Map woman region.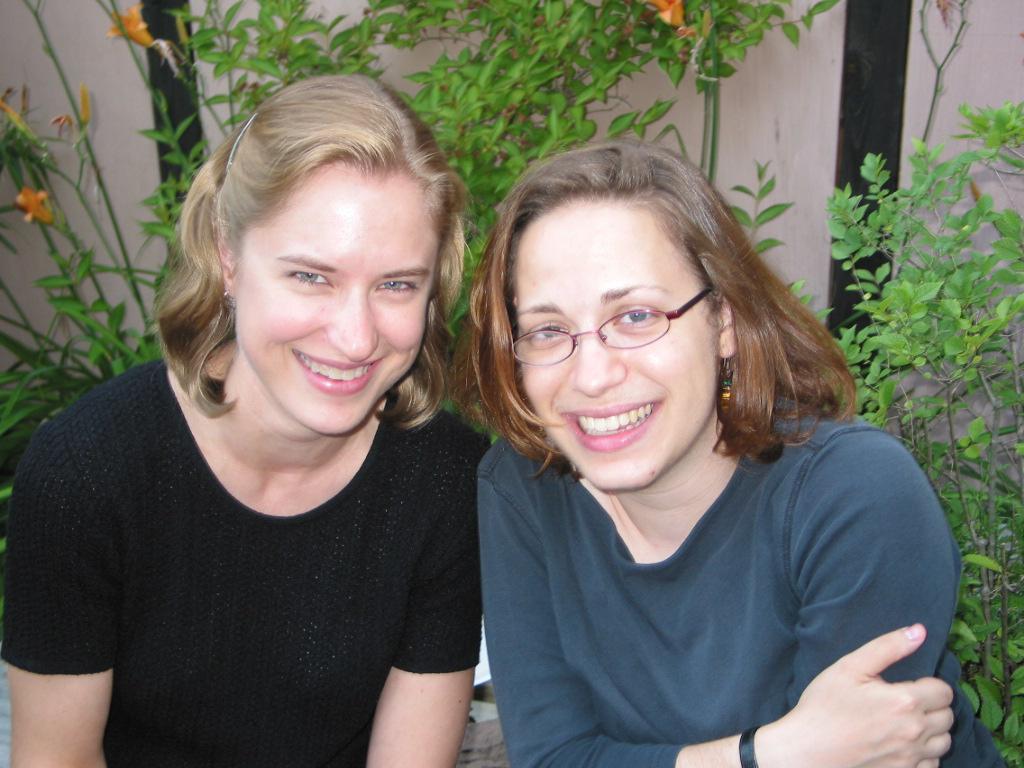
Mapped to {"x1": 403, "y1": 128, "x2": 952, "y2": 767}.
